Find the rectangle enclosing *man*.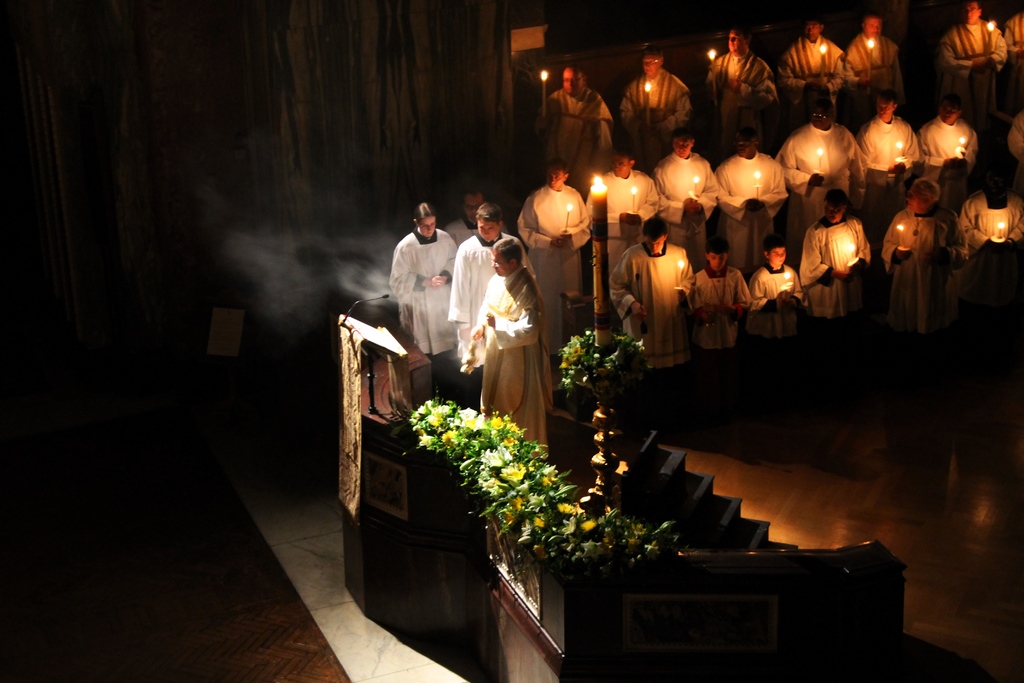
BBox(616, 42, 699, 169).
